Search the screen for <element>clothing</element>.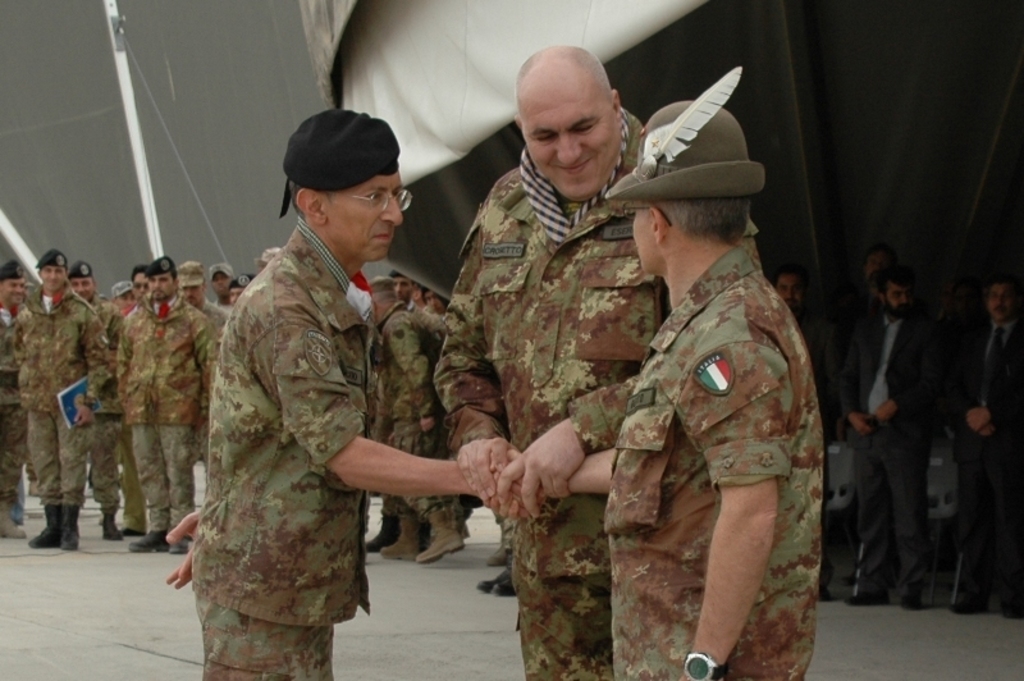
Found at 188/230/374/680.
